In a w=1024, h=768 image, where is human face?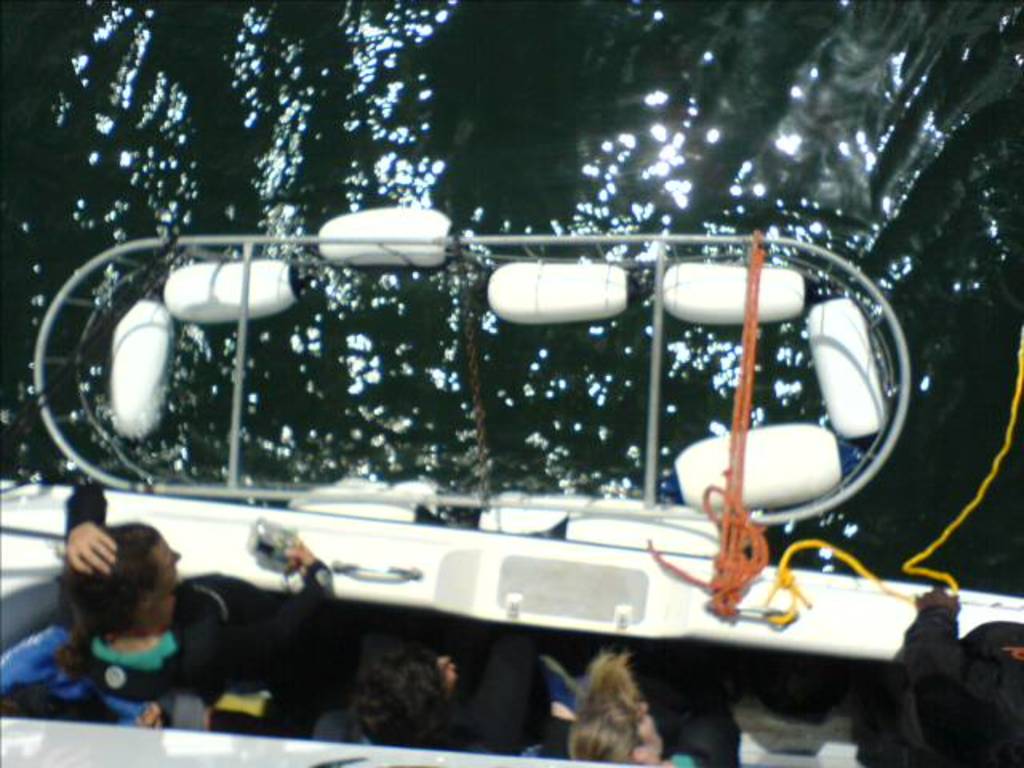
bbox=[155, 538, 181, 590].
